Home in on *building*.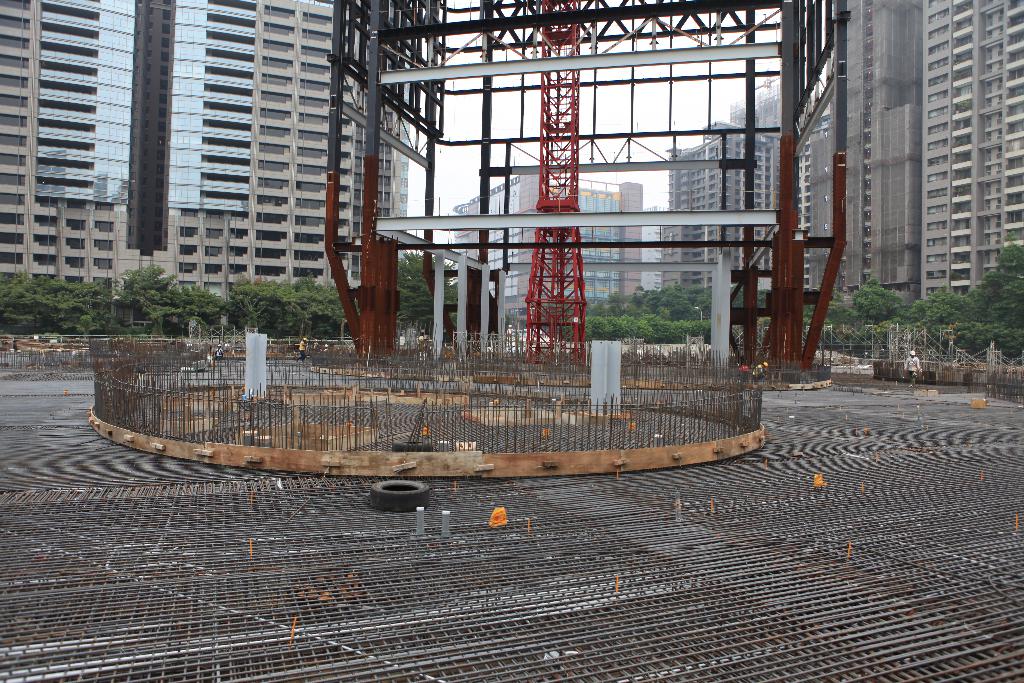
Homed in at box(449, 160, 643, 325).
